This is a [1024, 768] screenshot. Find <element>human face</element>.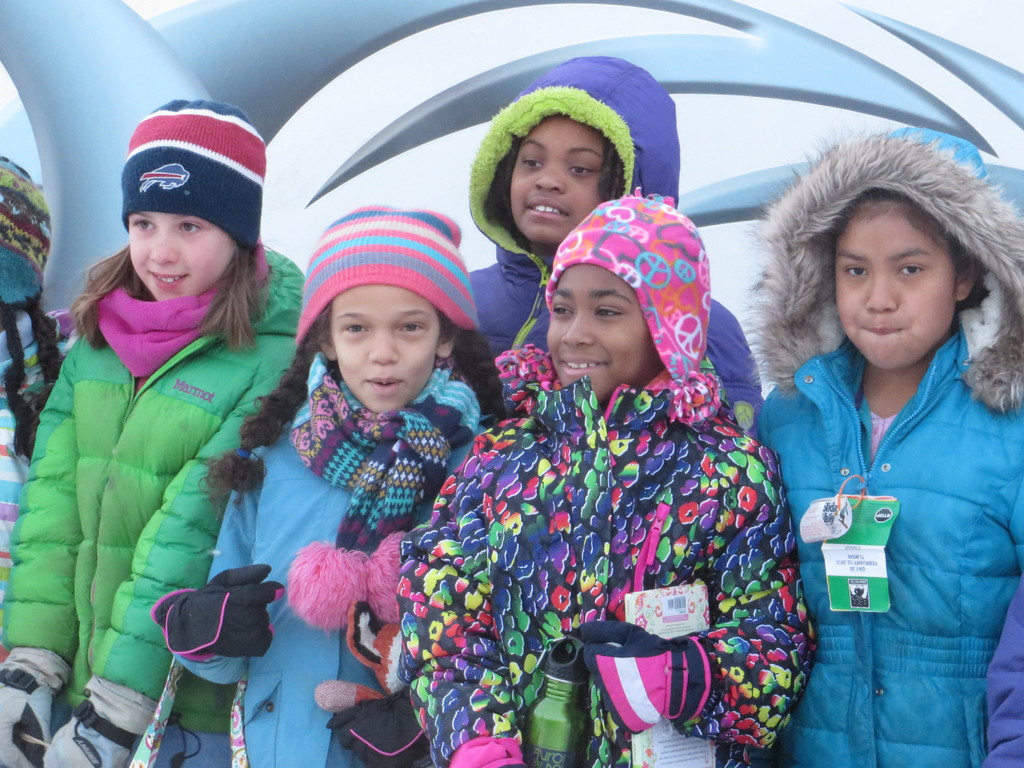
Bounding box: x1=333, y1=285, x2=440, y2=416.
